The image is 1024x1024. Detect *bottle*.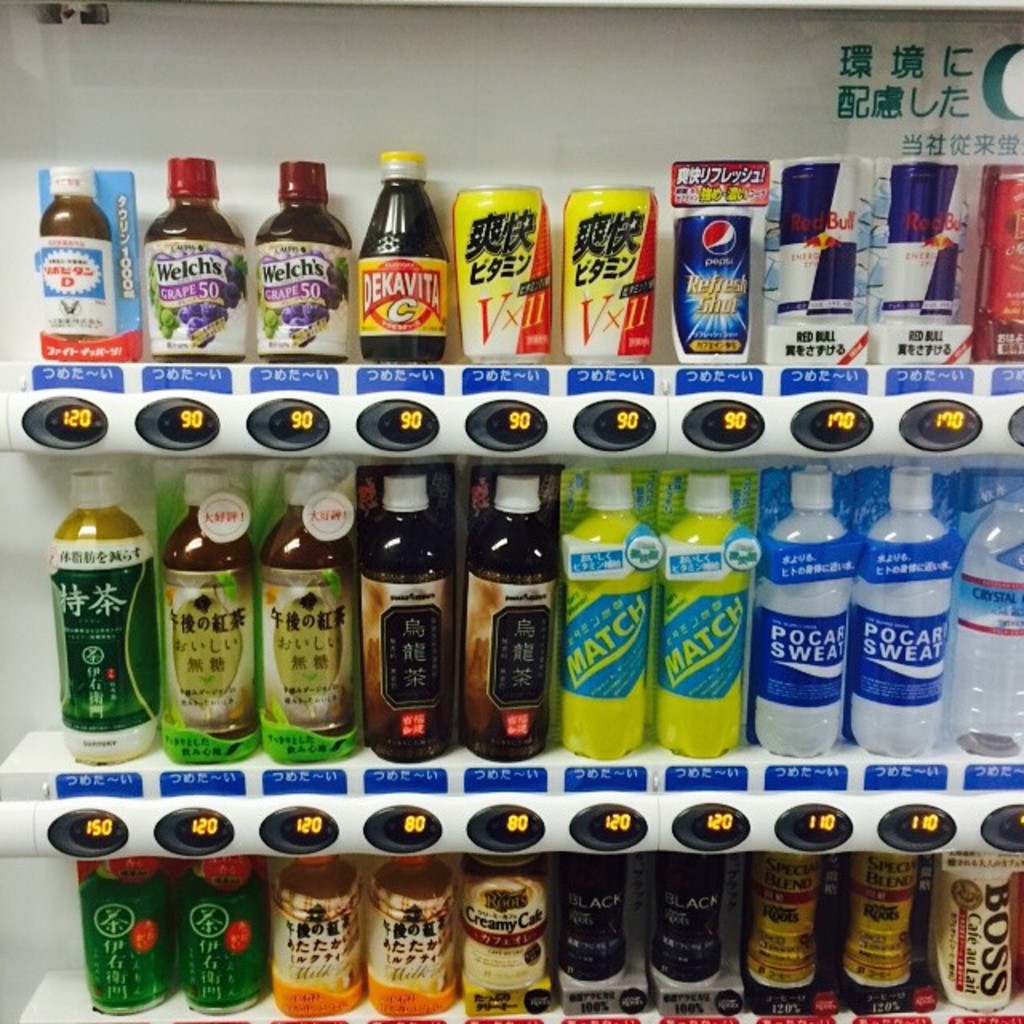
Detection: x1=360, y1=154, x2=443, y2=368.
